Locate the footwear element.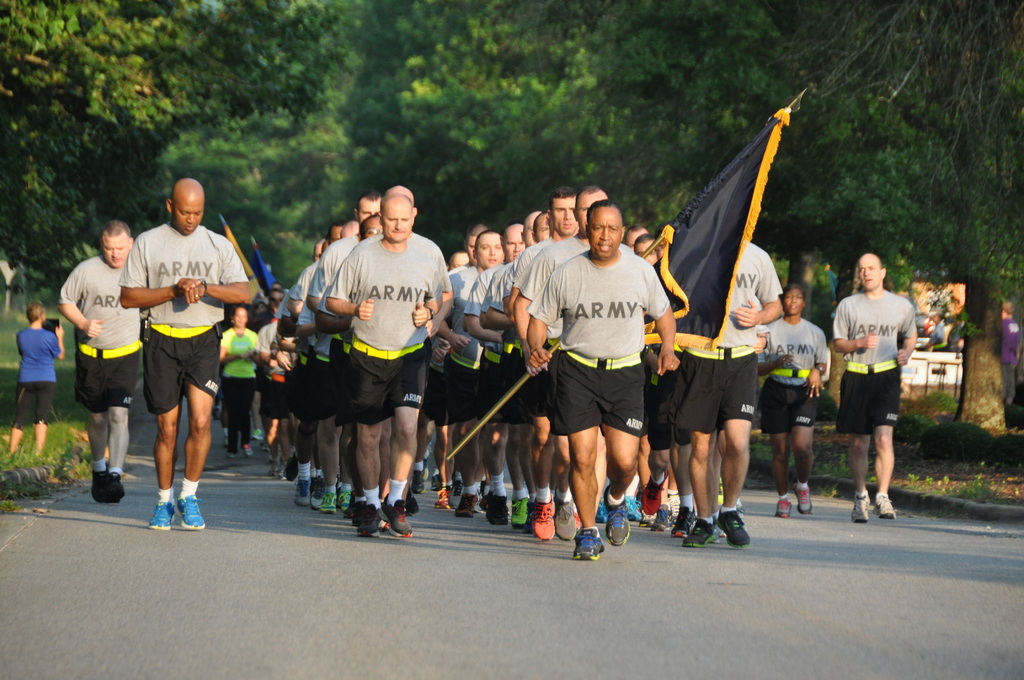
Element bbox: crop(876, 486, 897, 516).
